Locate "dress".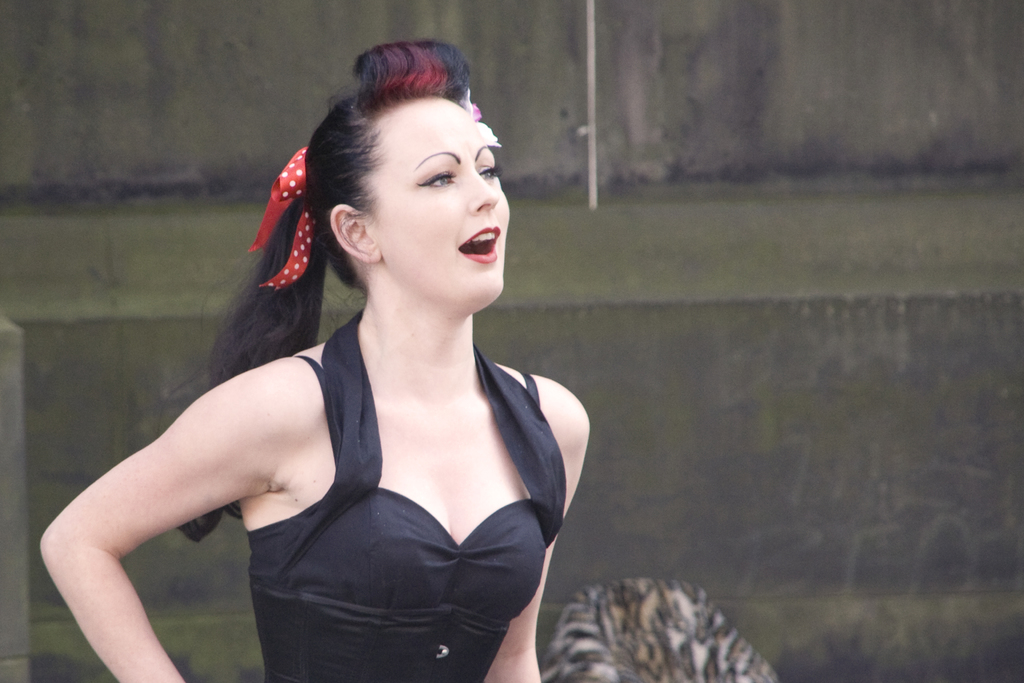
Bounding box: <box>246,304,562,682</box>.
